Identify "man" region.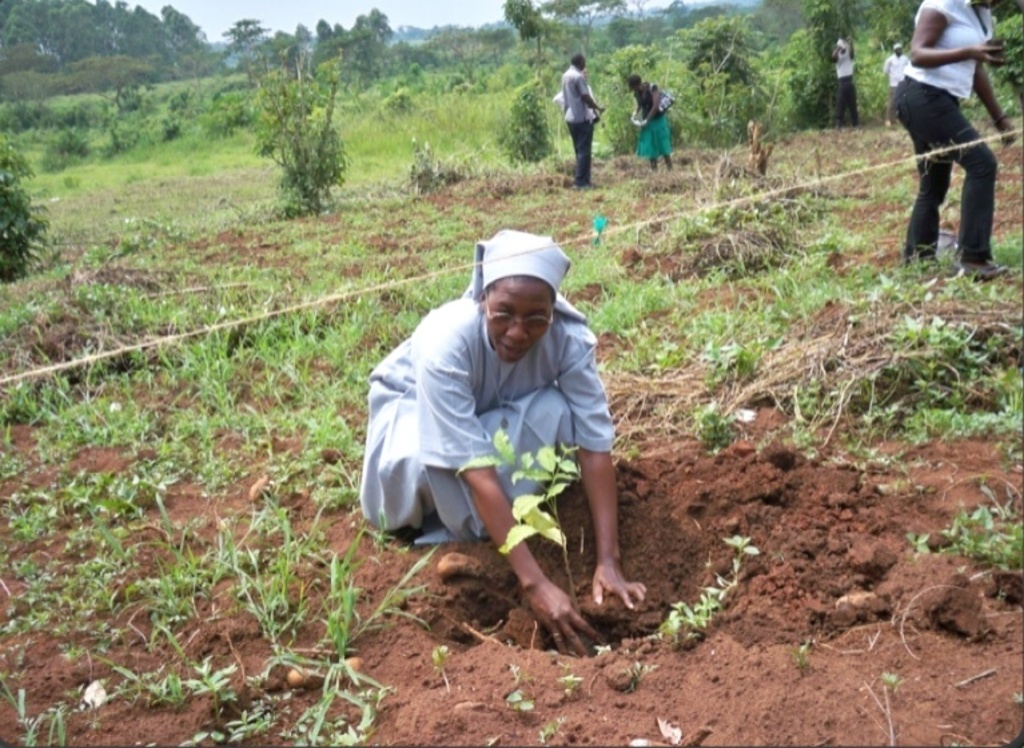
Region: 882, 37, 917, 123.
